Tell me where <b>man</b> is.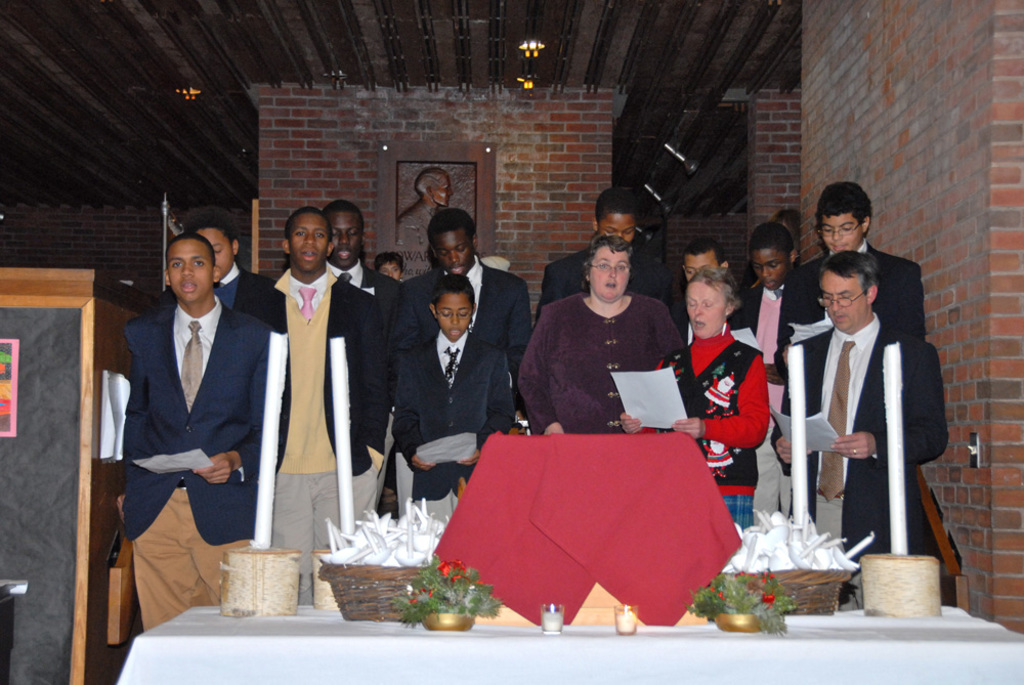
<b>man</b> is at <box>152,212,279,325</box>.
